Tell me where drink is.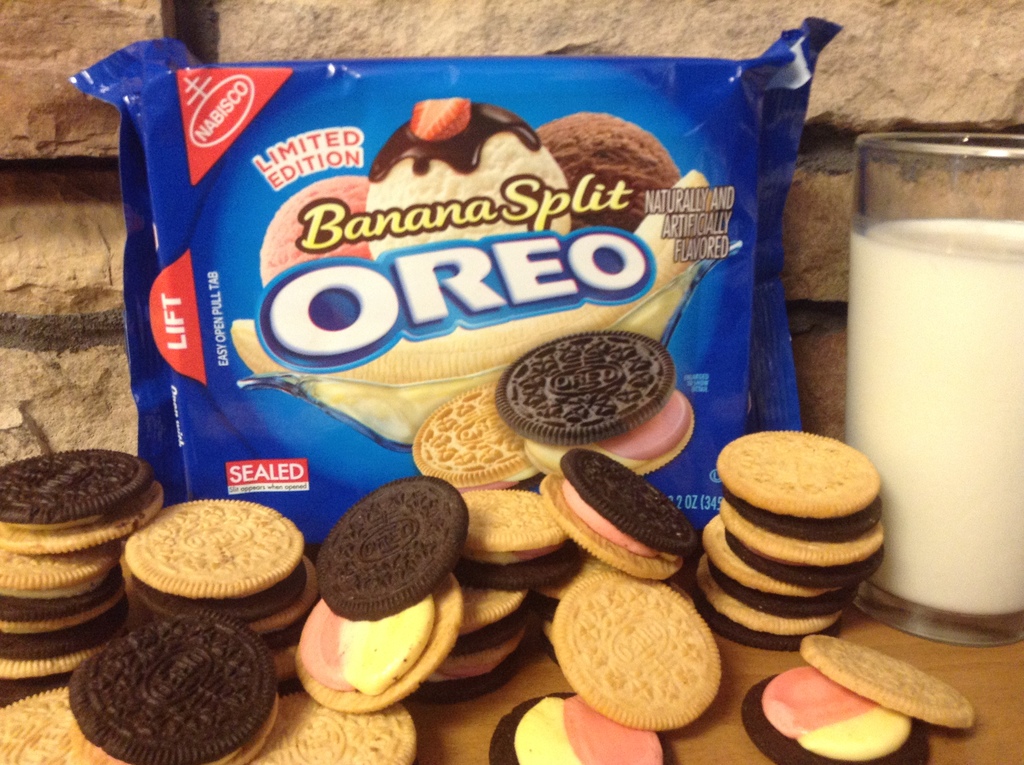
drink is at (836, 94, 1020, 617).
